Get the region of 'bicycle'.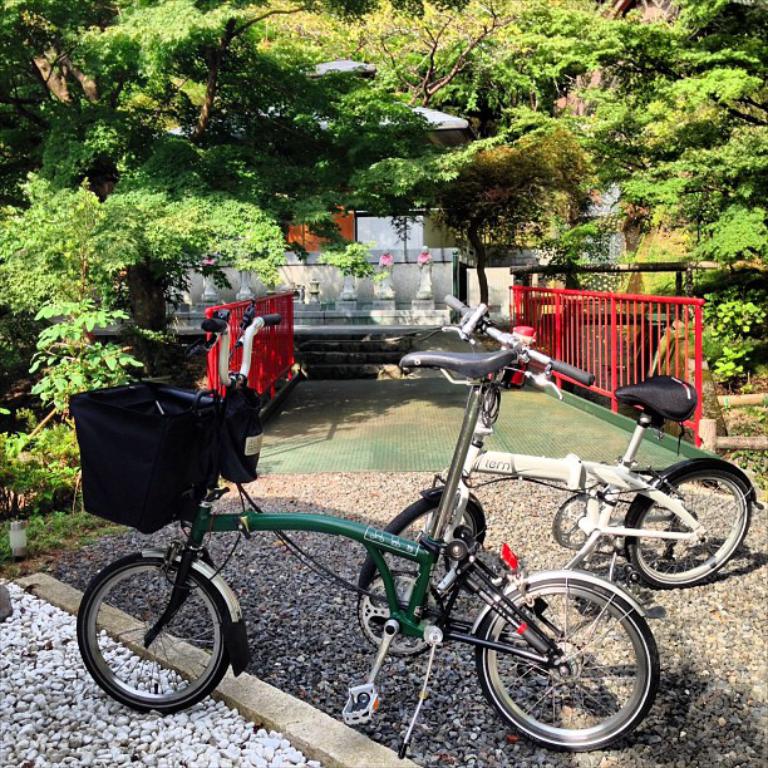
Rect(356, 291, 765, 635).
